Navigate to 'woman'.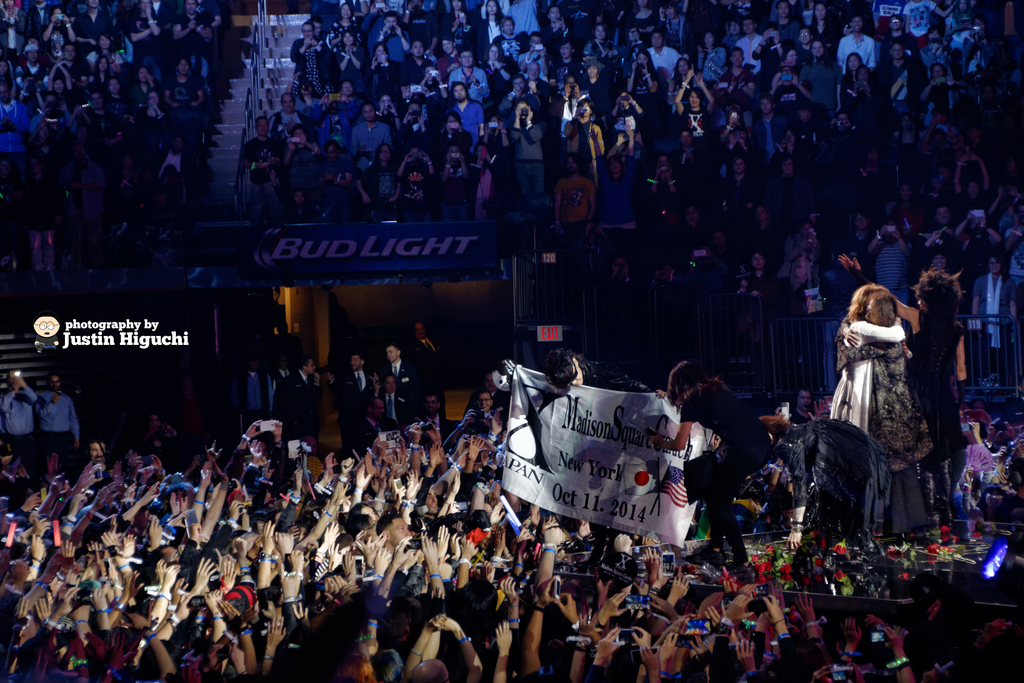
Navigation target: left=605, top=131, right=642, bottom=167.
